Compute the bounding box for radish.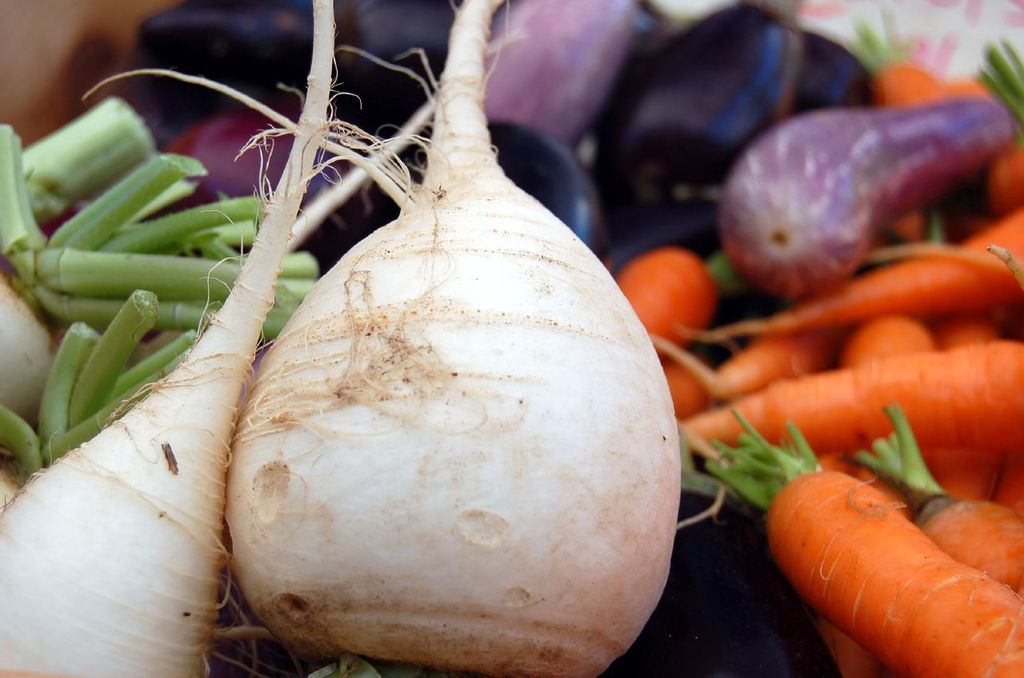
pyautogui.locateOnScreen(75, 0, 728, 674).
